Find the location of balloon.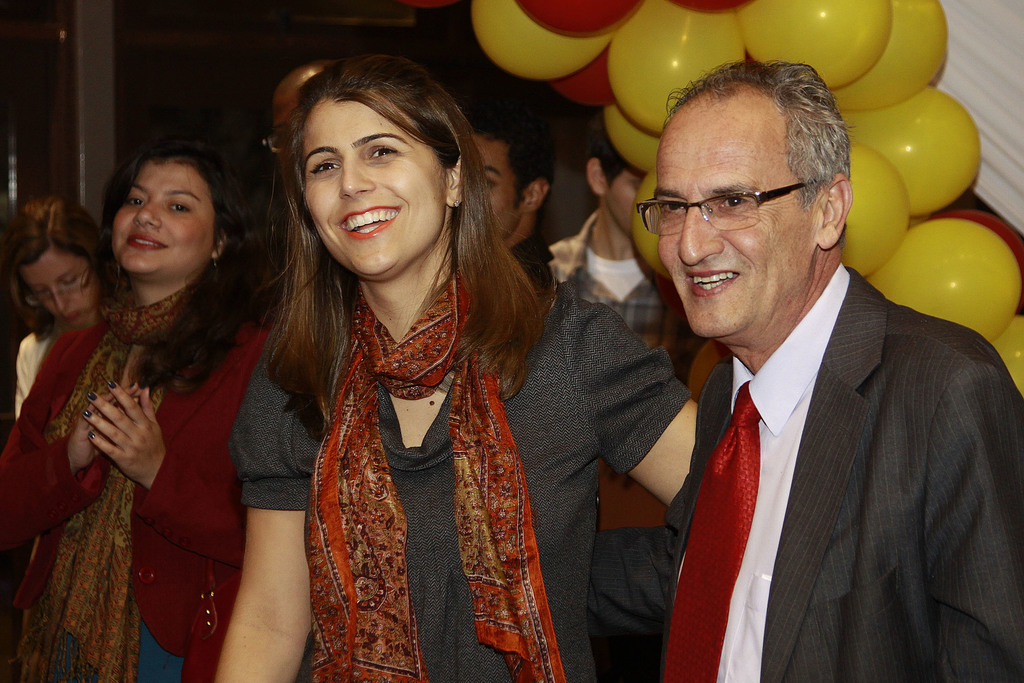
Location: 840,145,909,278.
